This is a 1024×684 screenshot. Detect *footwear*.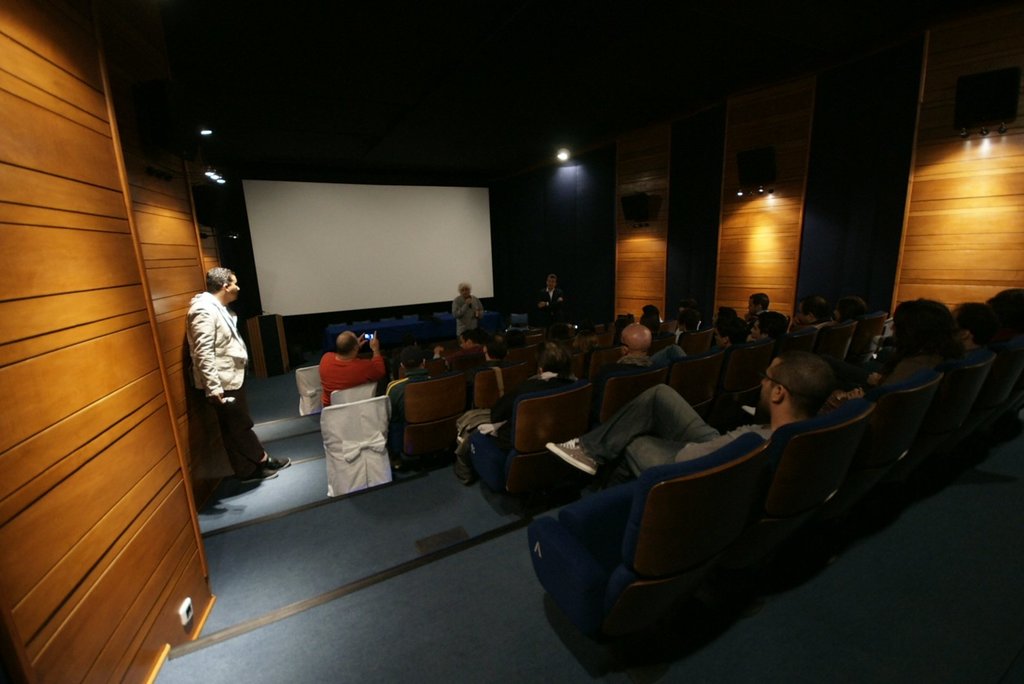
[x1=740, y1=403, x2=756, y2=419].
